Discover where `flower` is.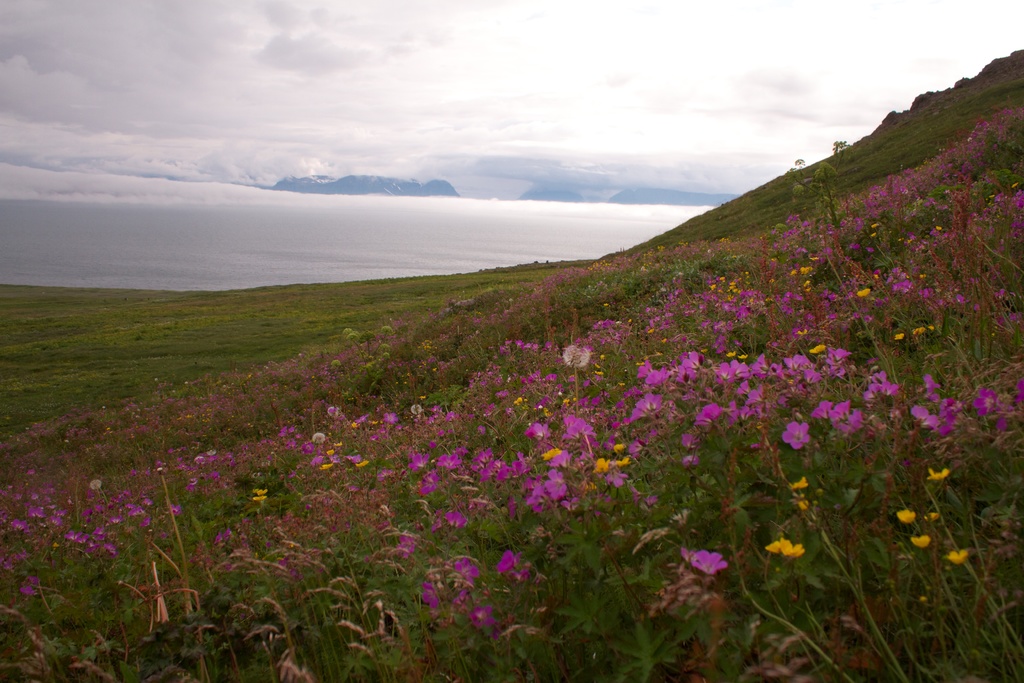
Discovered at [763,539,782,555].
